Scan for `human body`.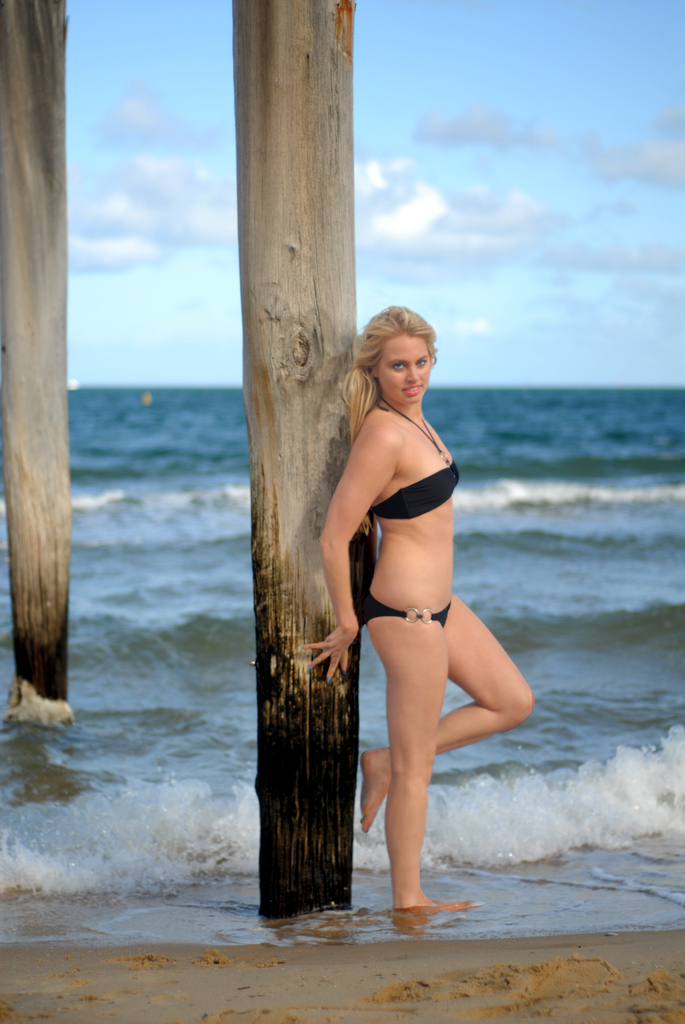
Scan result: 323,327,525,934.
